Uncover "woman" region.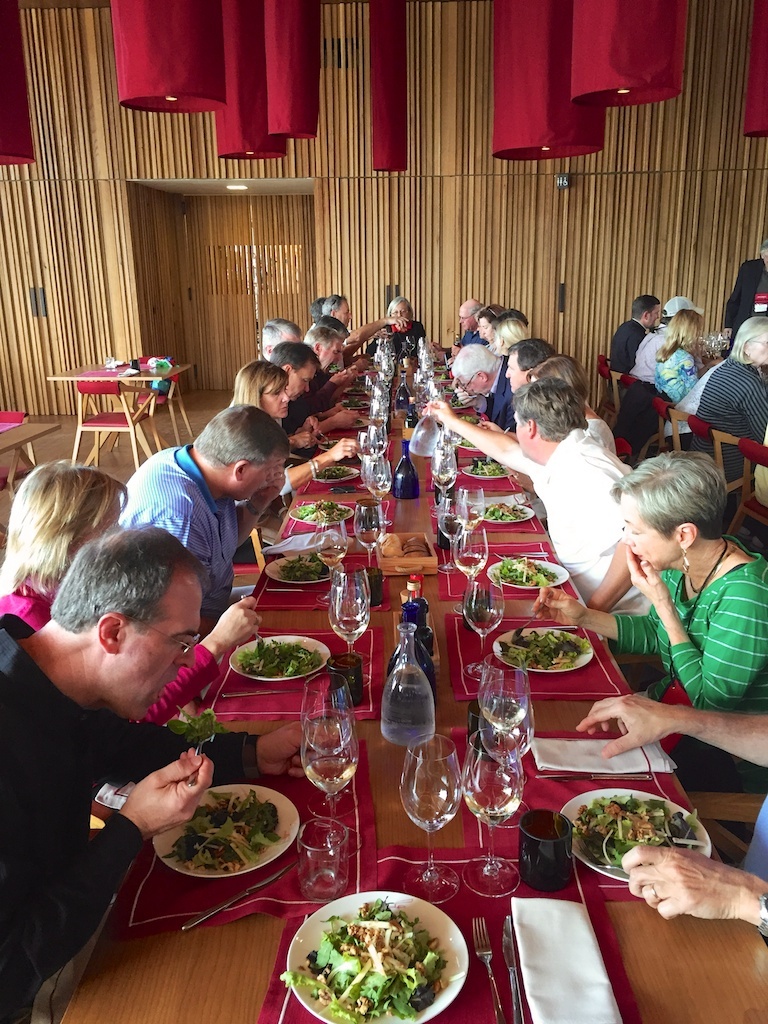
Uncovered: <bbox>0, 453, 258, 723</bbox>.
